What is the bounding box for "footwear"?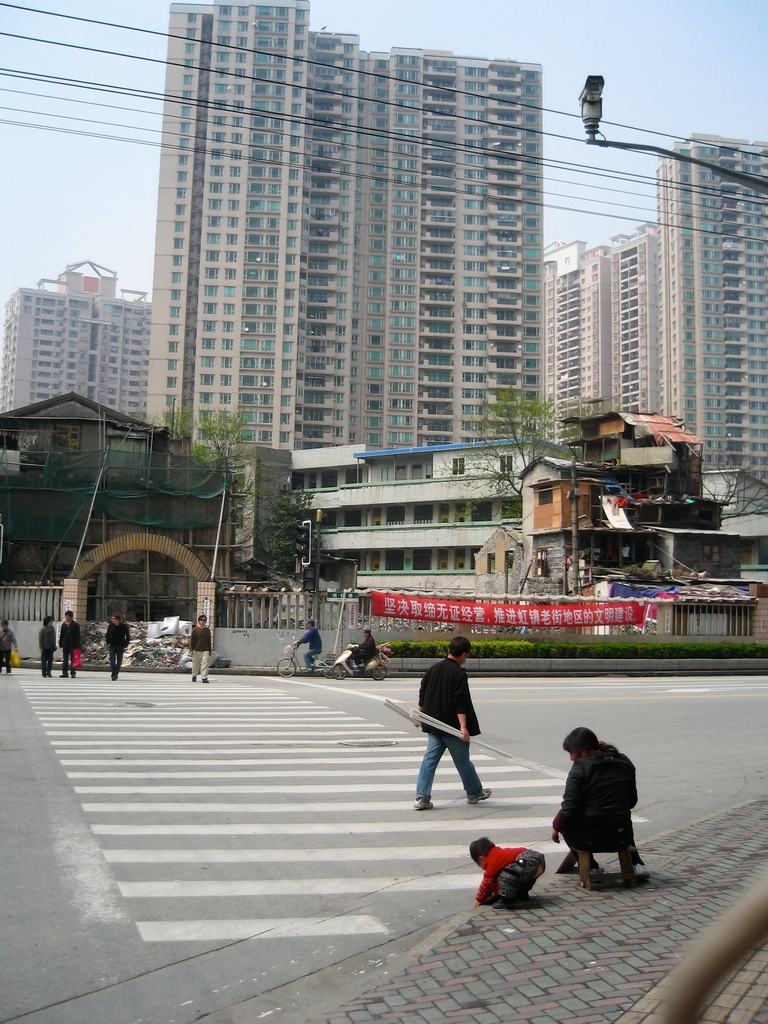
BBox(630, 863, 650, 874).
